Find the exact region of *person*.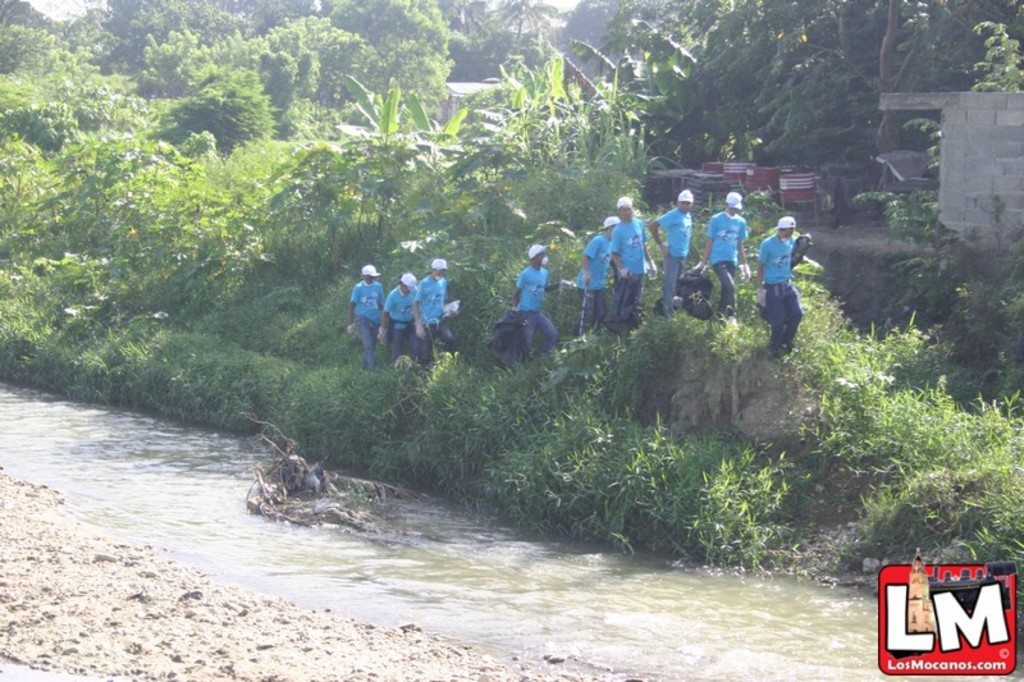
Exact region: region(412, 256, 467, 371).
